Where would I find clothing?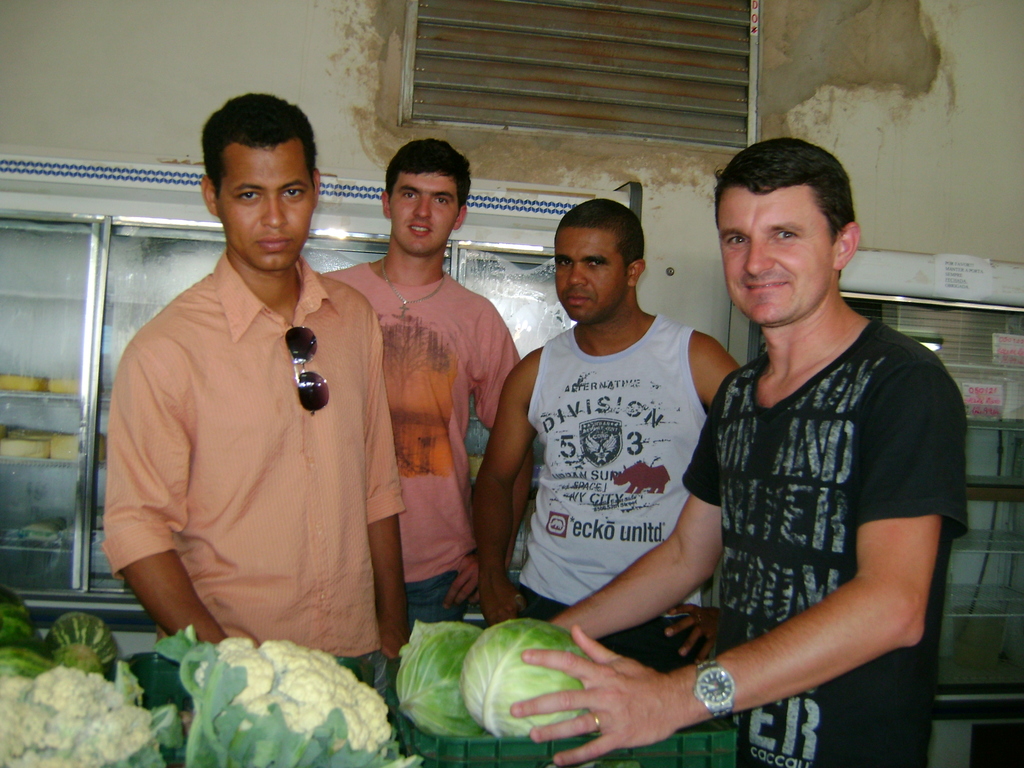
At (left=679, top=312, right=970, bottom=767).
